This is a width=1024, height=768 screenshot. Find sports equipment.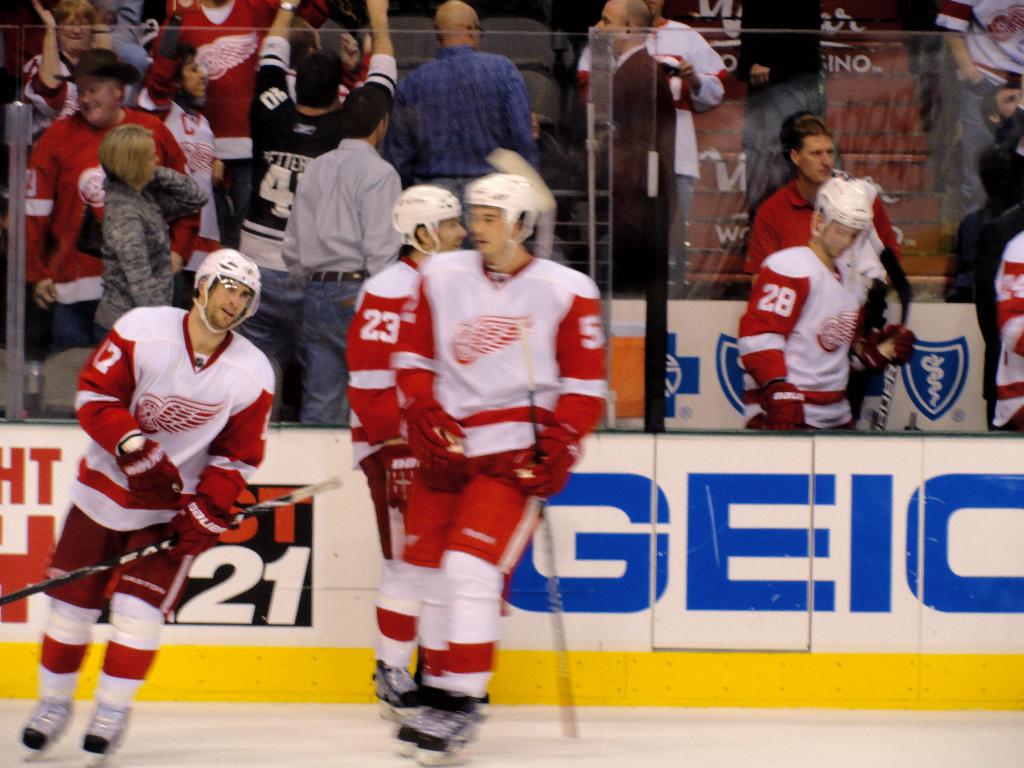
Bounding box: box=[413, 686, 485, 764].
